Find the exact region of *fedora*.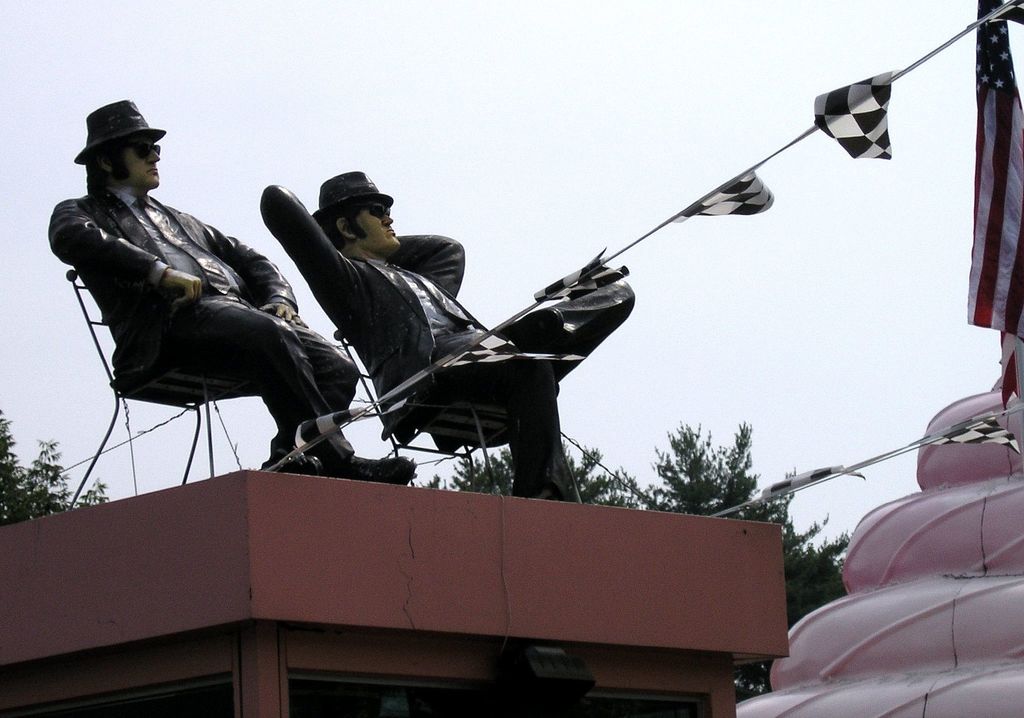
Exact region: x1=70, y1=95, x2=164, y2=165.
